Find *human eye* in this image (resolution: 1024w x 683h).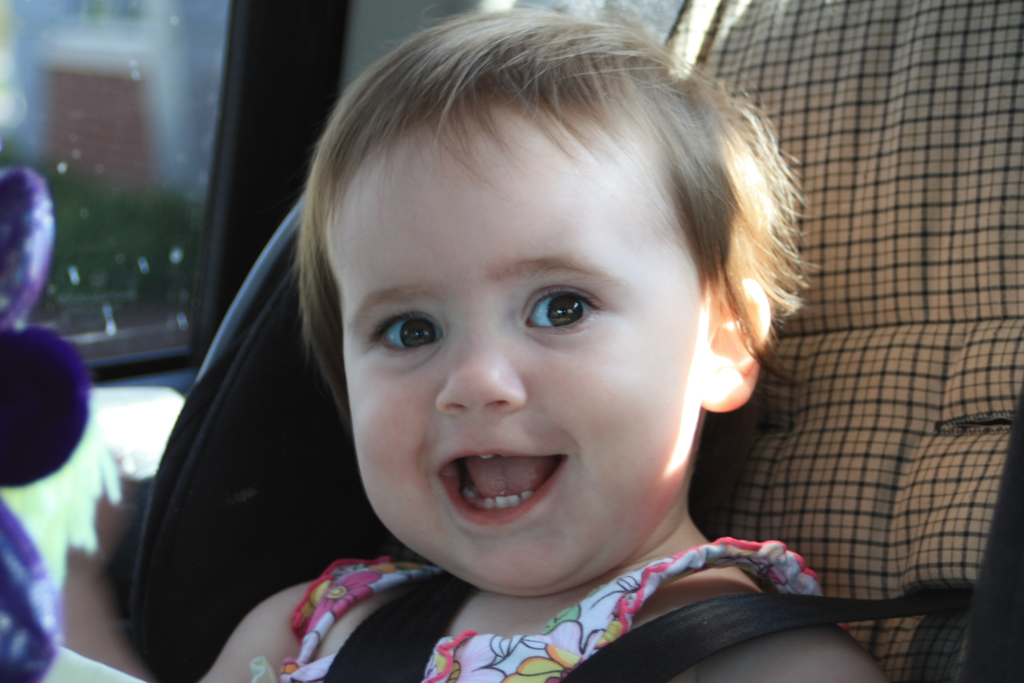
bbox=[516, 282, 616, 348].
